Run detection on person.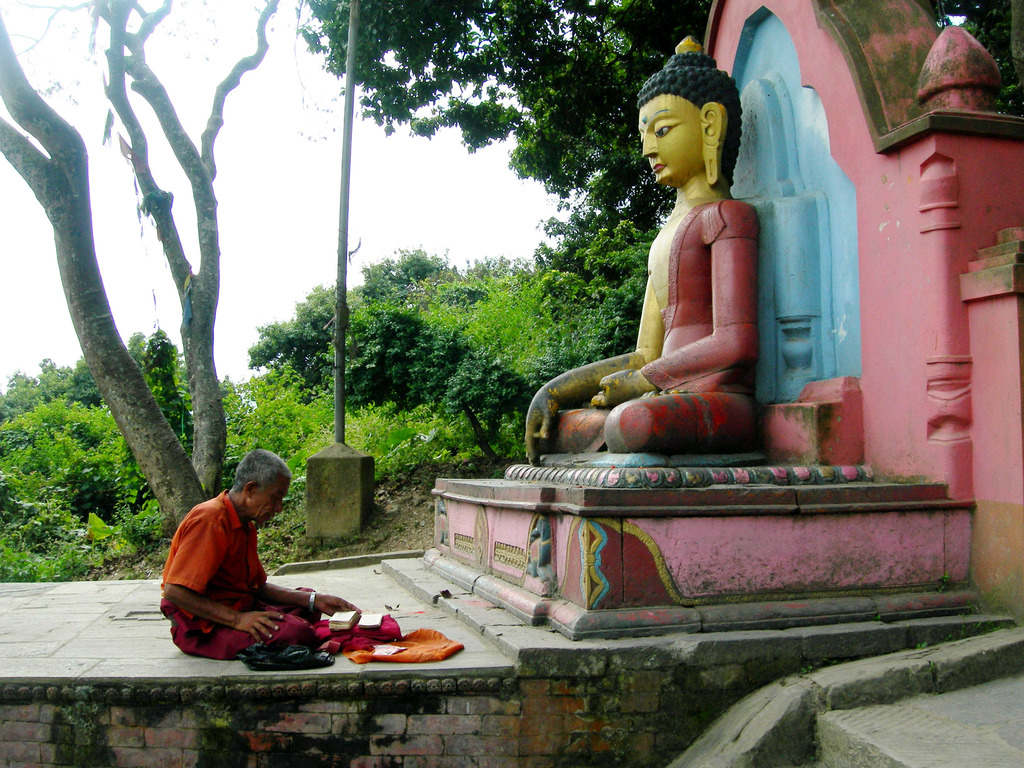
Result: <region>154, 442, 356, 654</region>.
